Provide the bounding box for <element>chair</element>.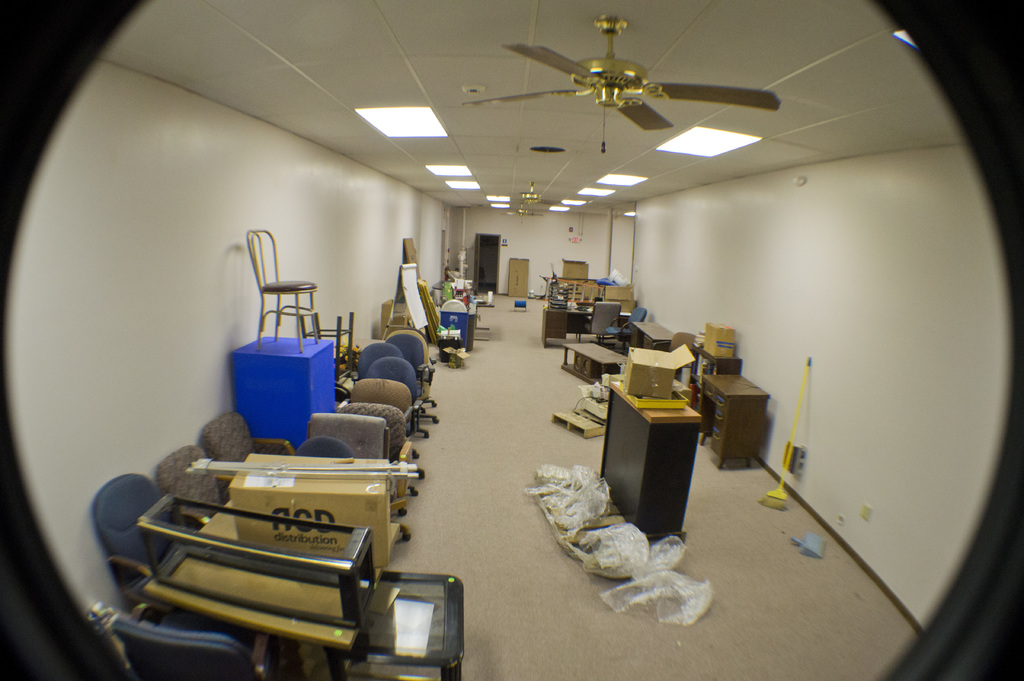
(350, 377, 425, 482).
